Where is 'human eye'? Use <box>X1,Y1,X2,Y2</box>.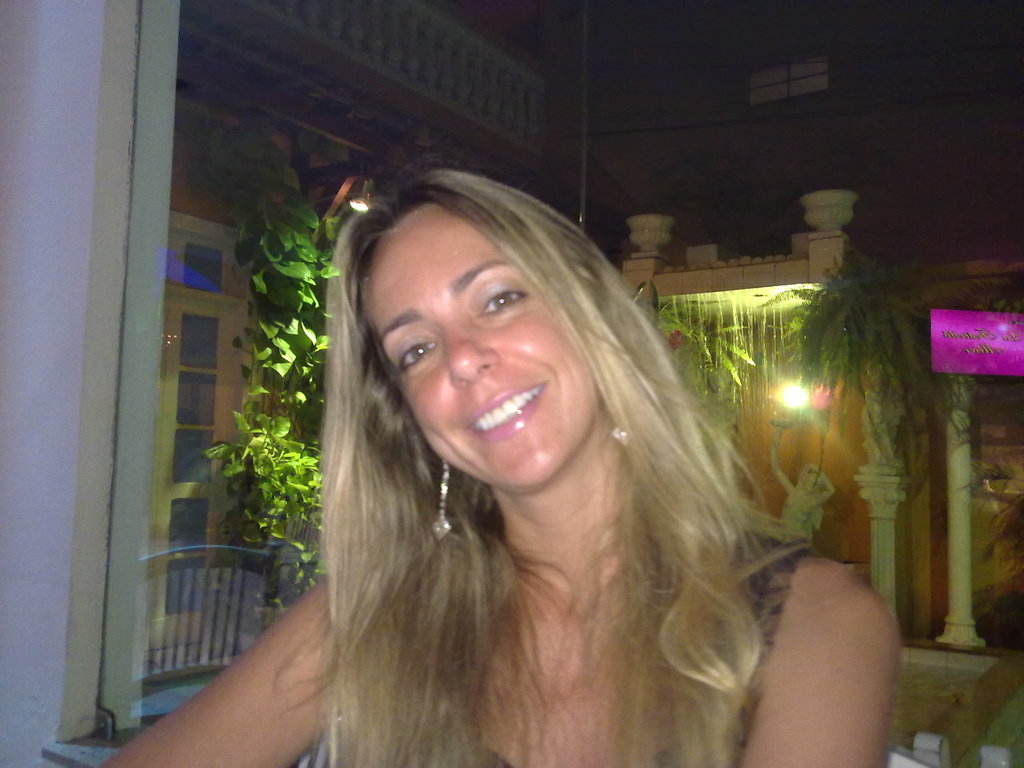
<box>397,339,437,371</box>.
